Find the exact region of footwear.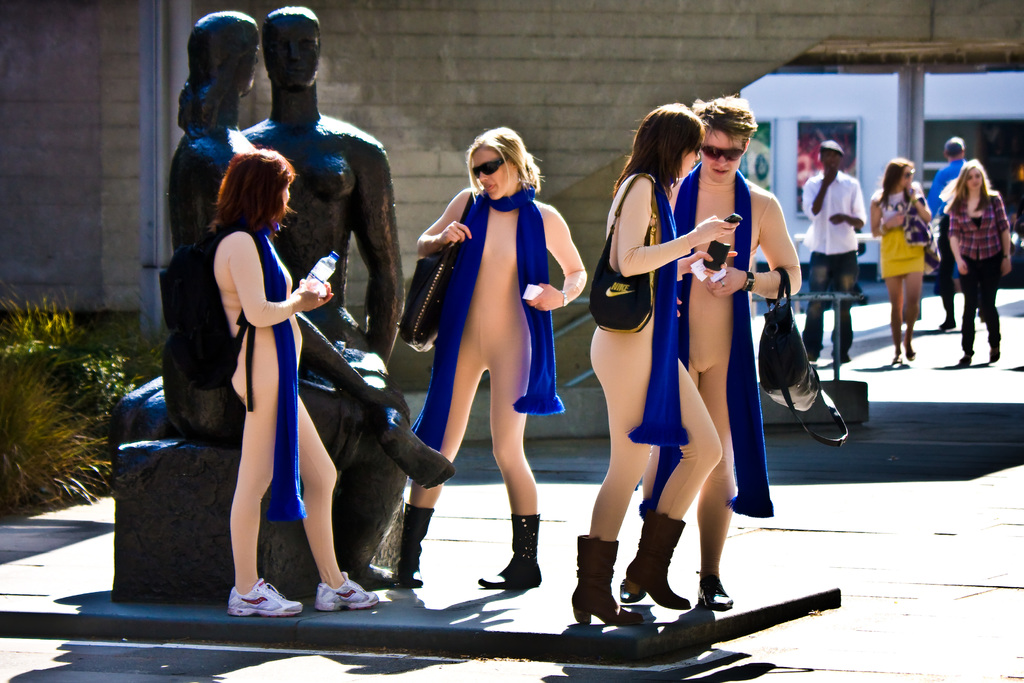
Exact region: 576, 532, 646, 625.
